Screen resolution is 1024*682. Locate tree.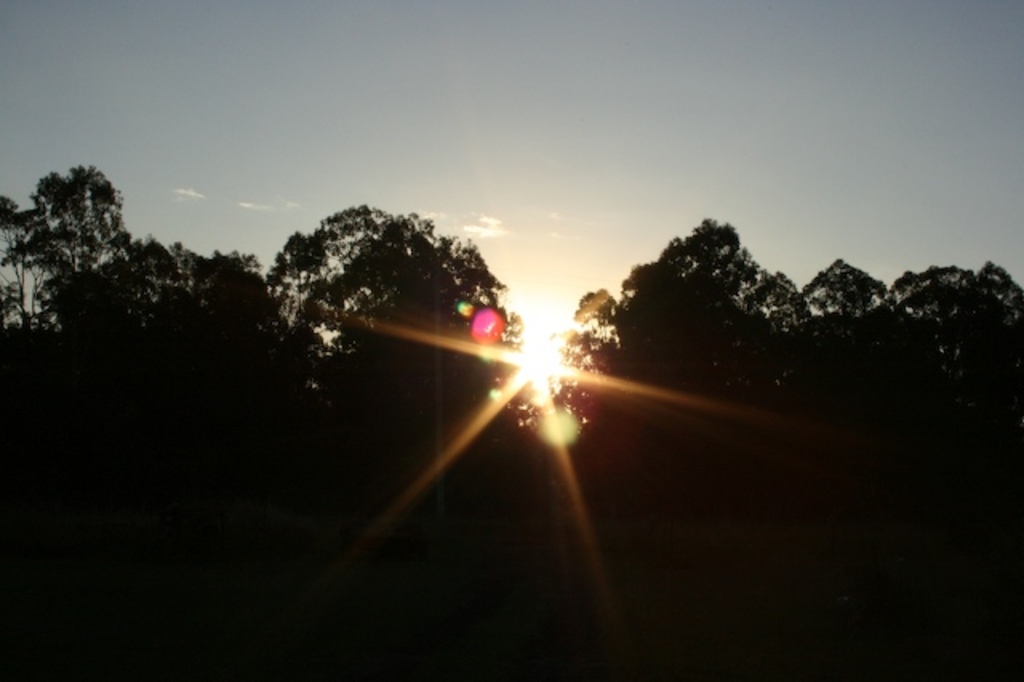
bbox=[378, 291, 539, 522].
